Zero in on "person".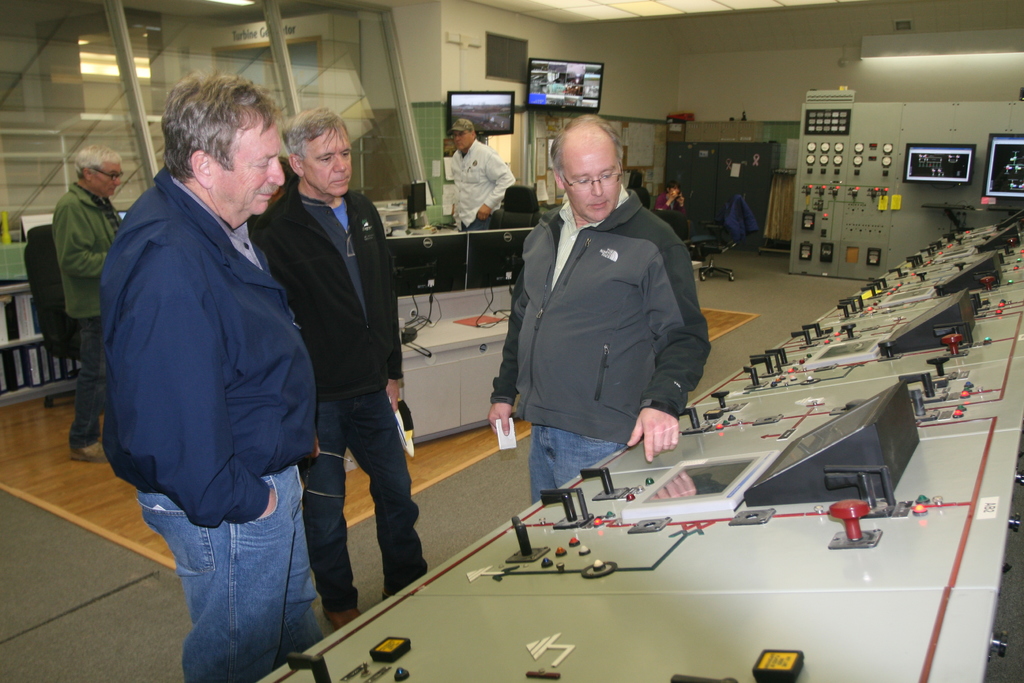
Zeroed in: left=241, top=97, right=419, bottom=607.
